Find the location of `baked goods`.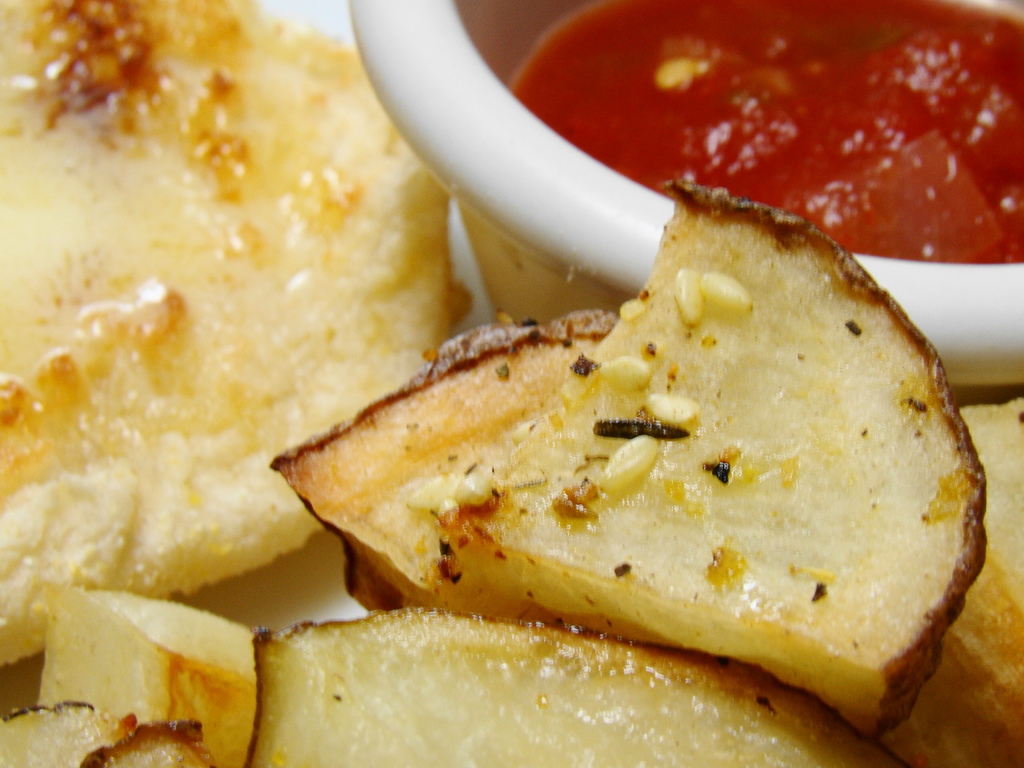
Location: (891, 397, 1023, 767).
